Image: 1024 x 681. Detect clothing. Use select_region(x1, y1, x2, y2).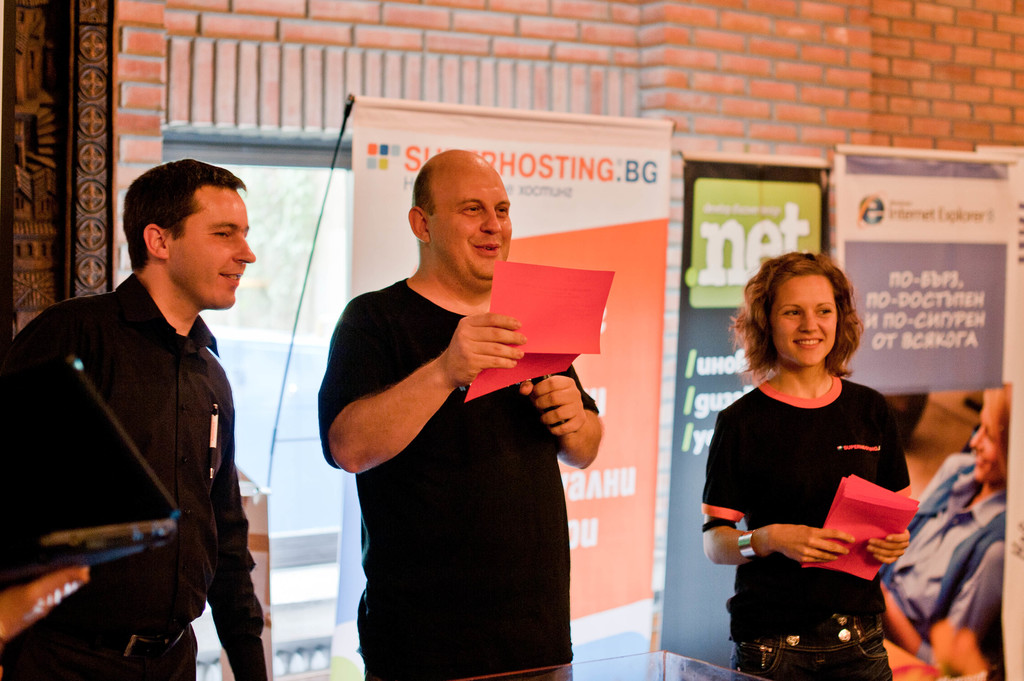
select_region(318, 268, 607, 680).
